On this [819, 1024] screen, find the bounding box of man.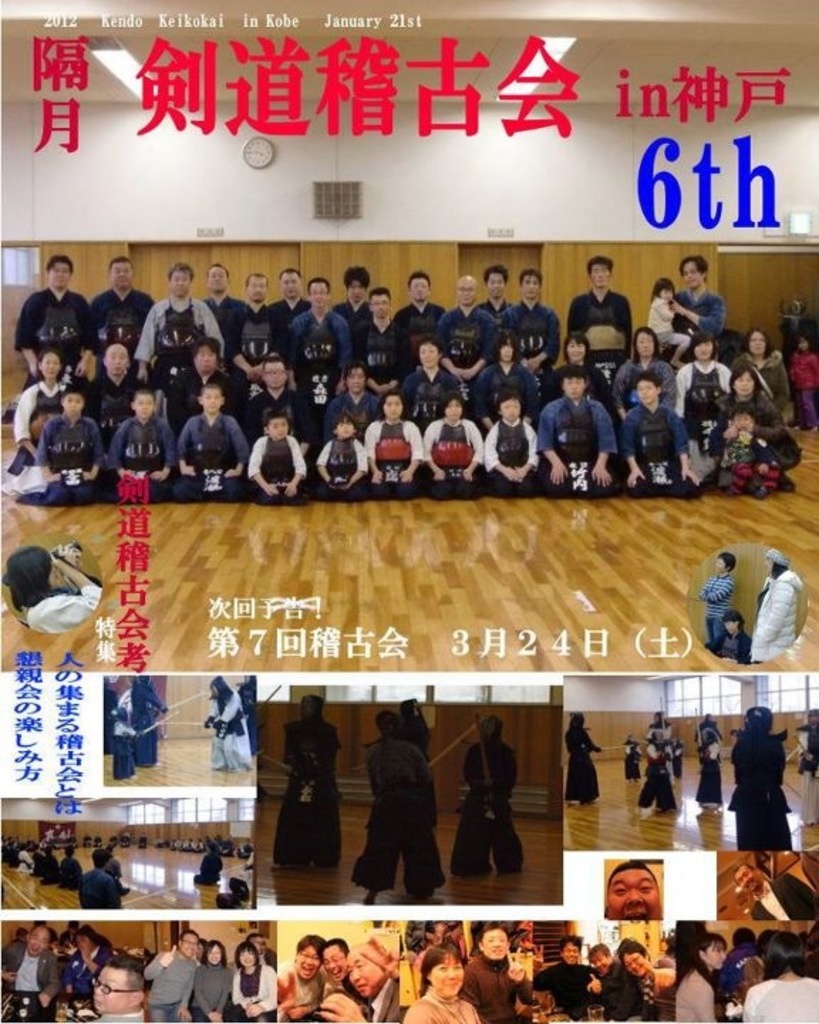
Bounding box: l=215, t=277, r=294, b=404.
